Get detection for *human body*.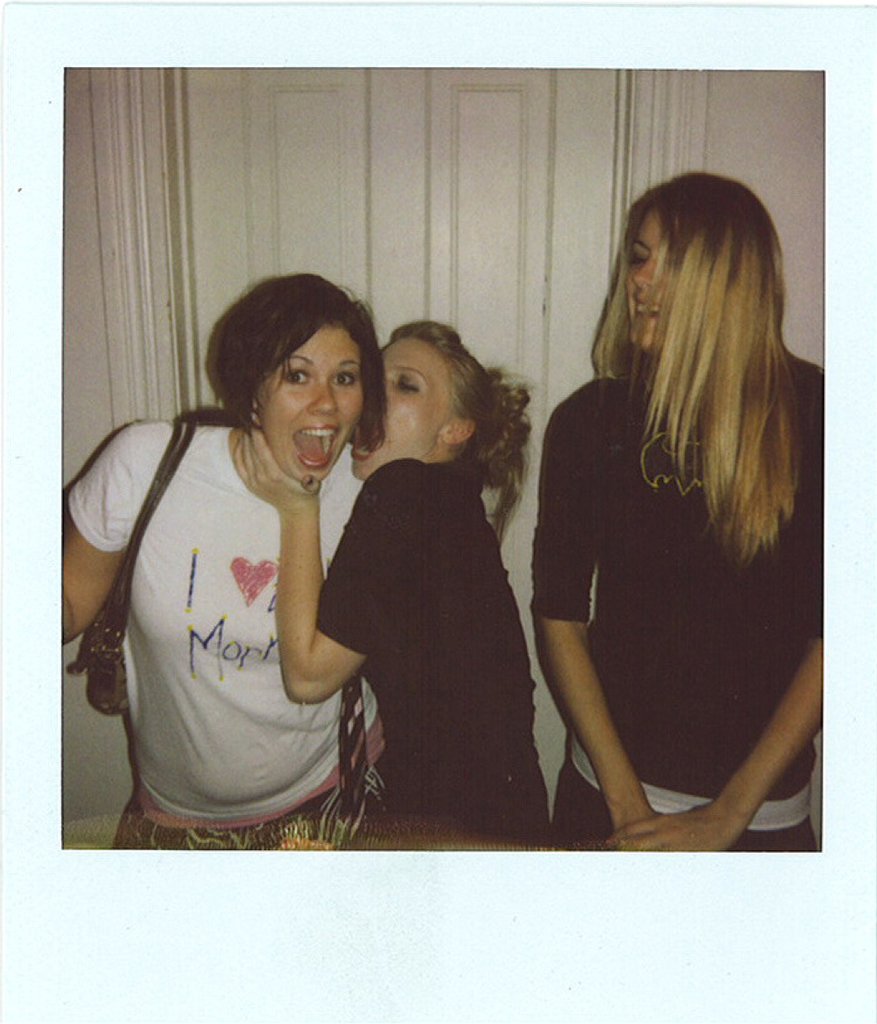
Detection: (x1=50, y1=249, x2=367, y2=854).
